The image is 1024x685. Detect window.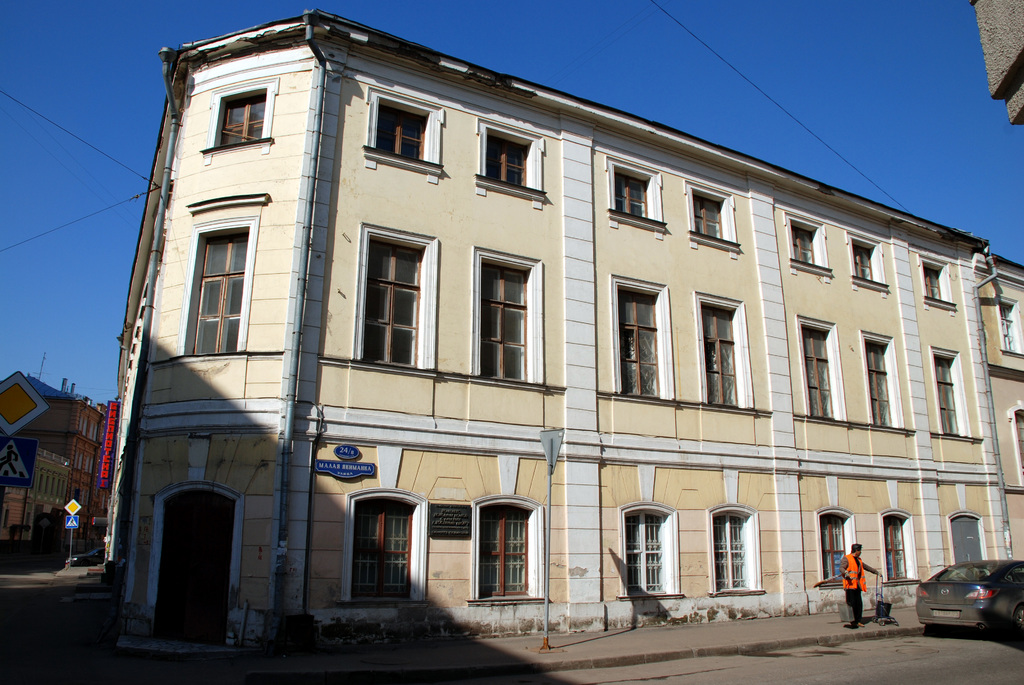
Detection: pyautogui.locateOnScreen(481, 130, 529, 182).
